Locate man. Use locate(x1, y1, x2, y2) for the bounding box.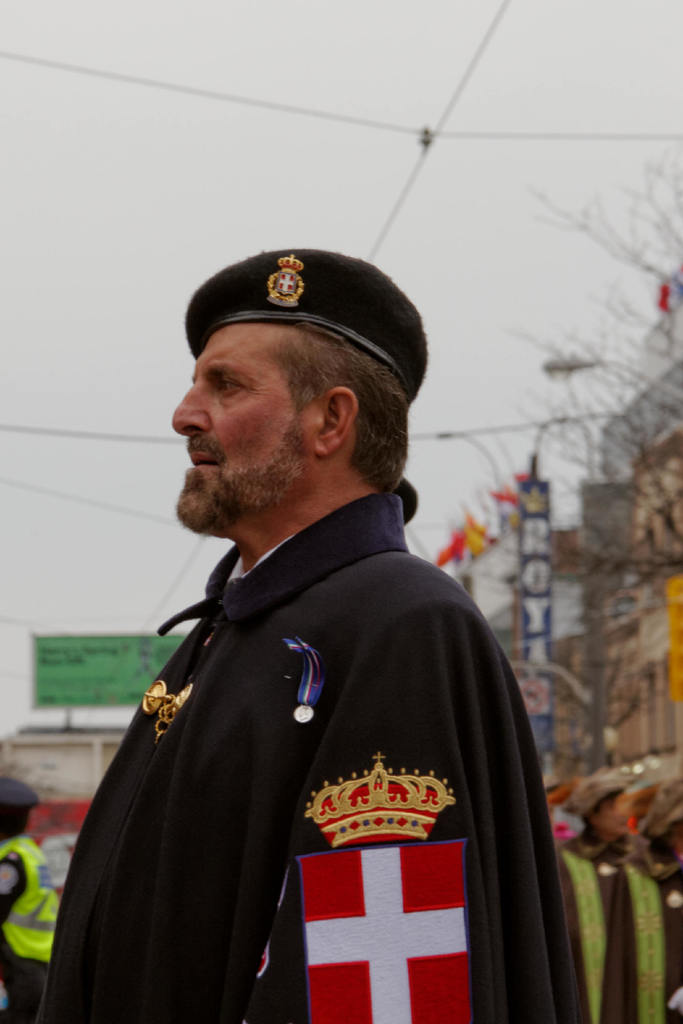
locate(42, 238, 575, 1023).
